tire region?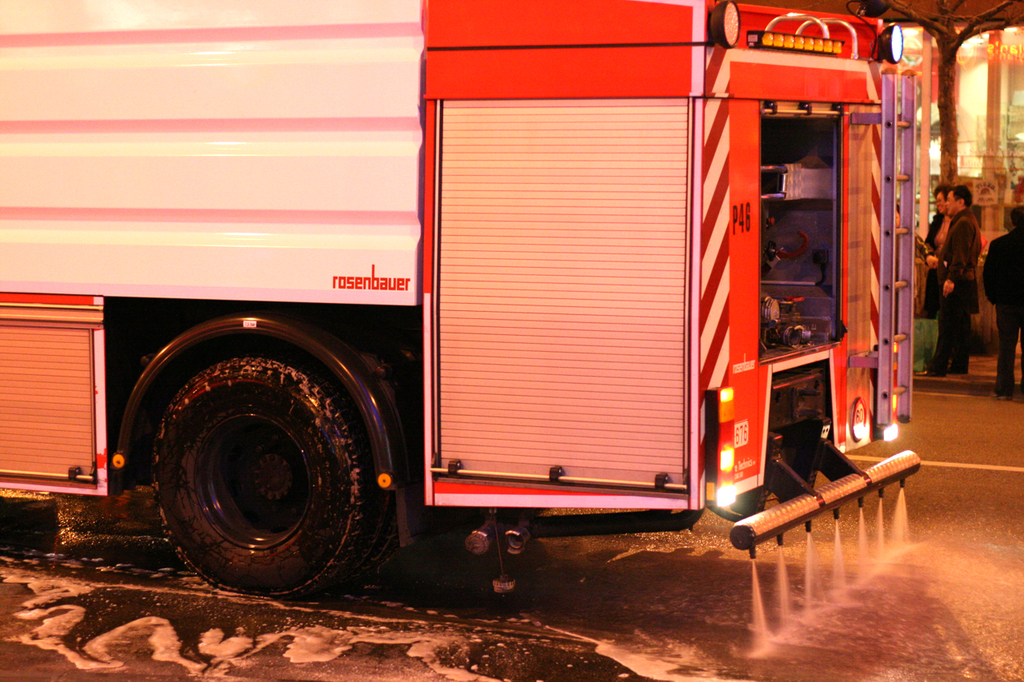
left=141, top=345, right=378, bottom=598
